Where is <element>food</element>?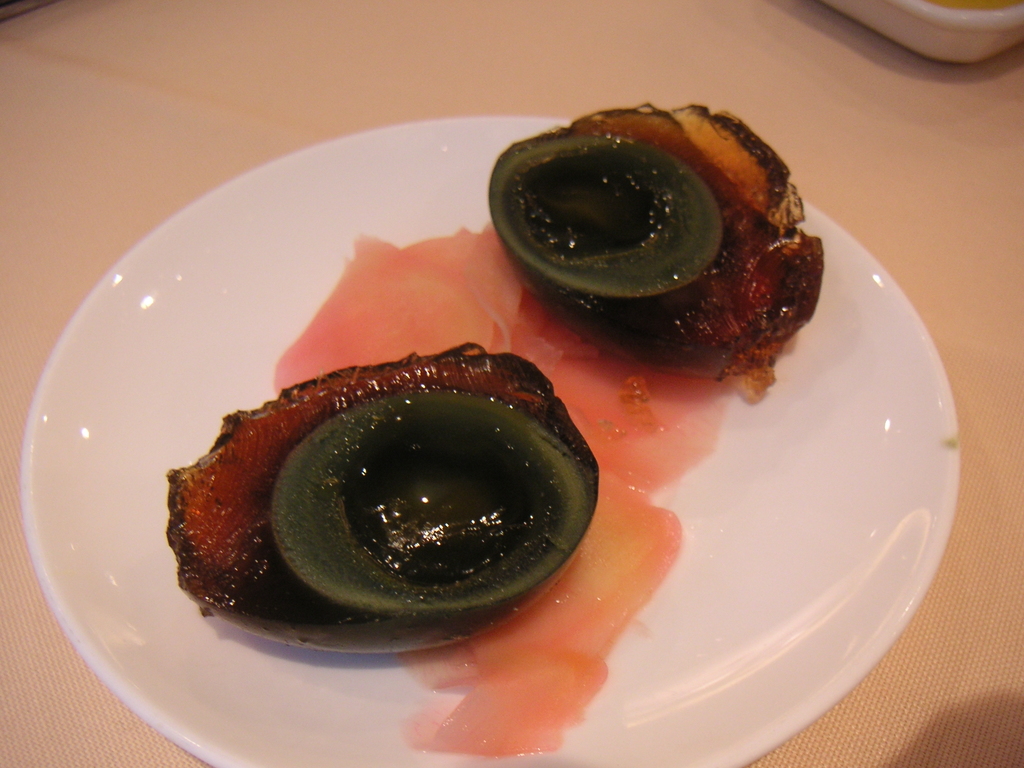
region(486, 101, 828, 406).
